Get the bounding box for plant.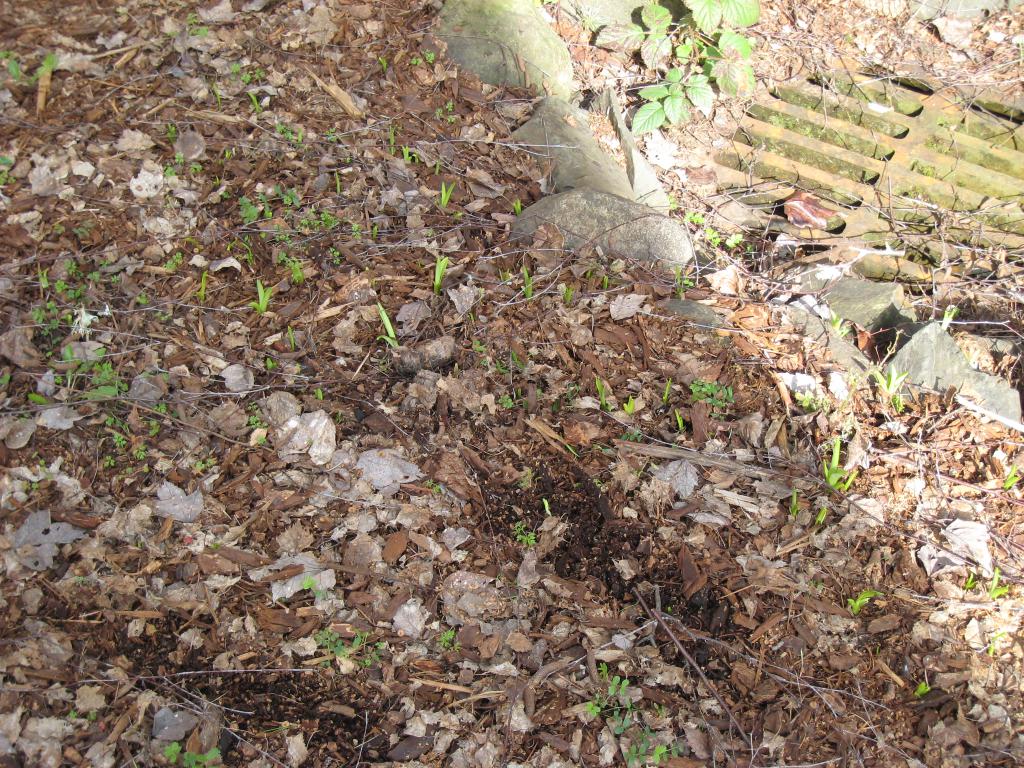
599 383 615 416.
